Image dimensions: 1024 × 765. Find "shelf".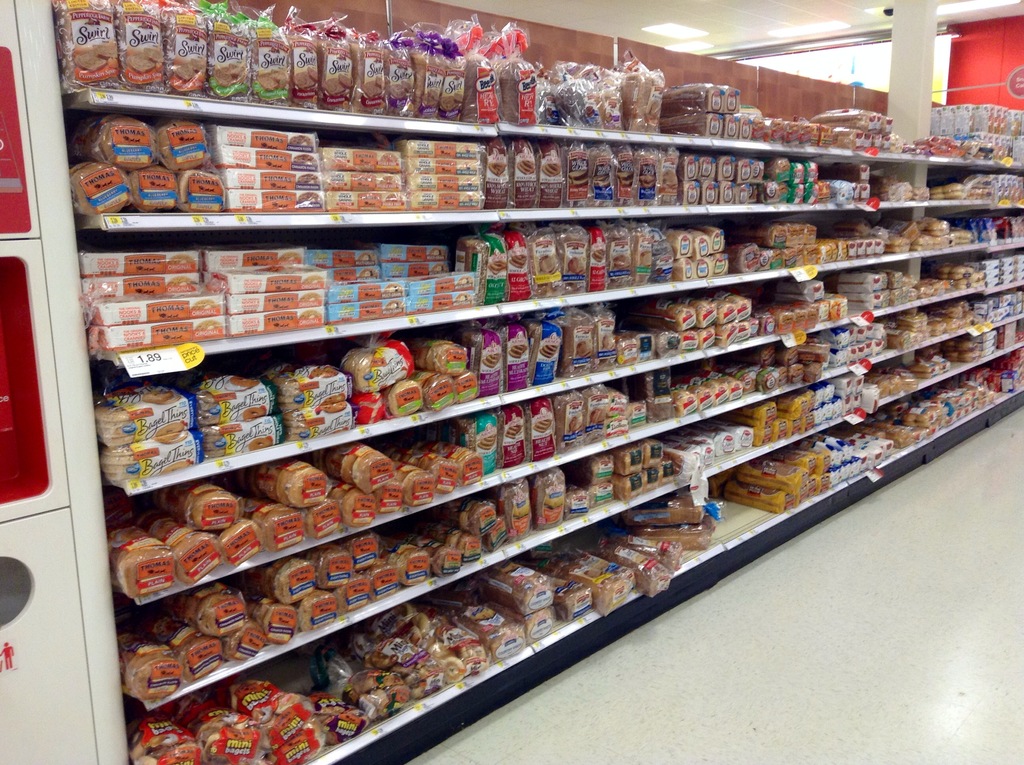
box(497, 138, 871, 219).
